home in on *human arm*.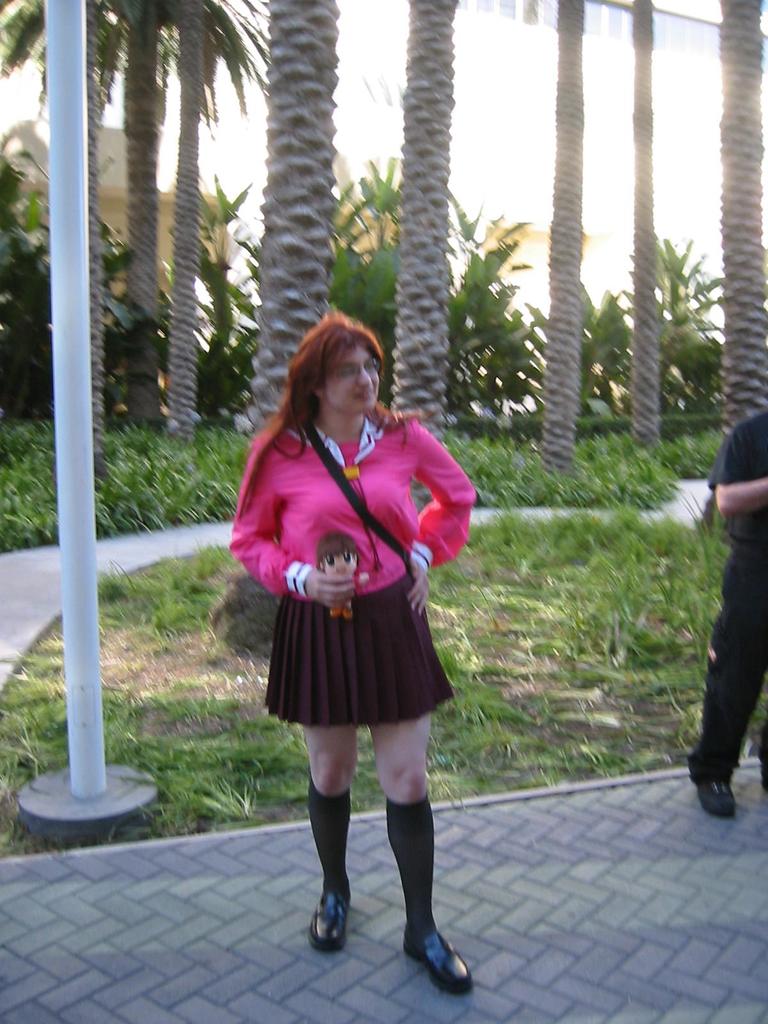
Homed in at <bbox>401, 439, 464, 594</bbox>.
